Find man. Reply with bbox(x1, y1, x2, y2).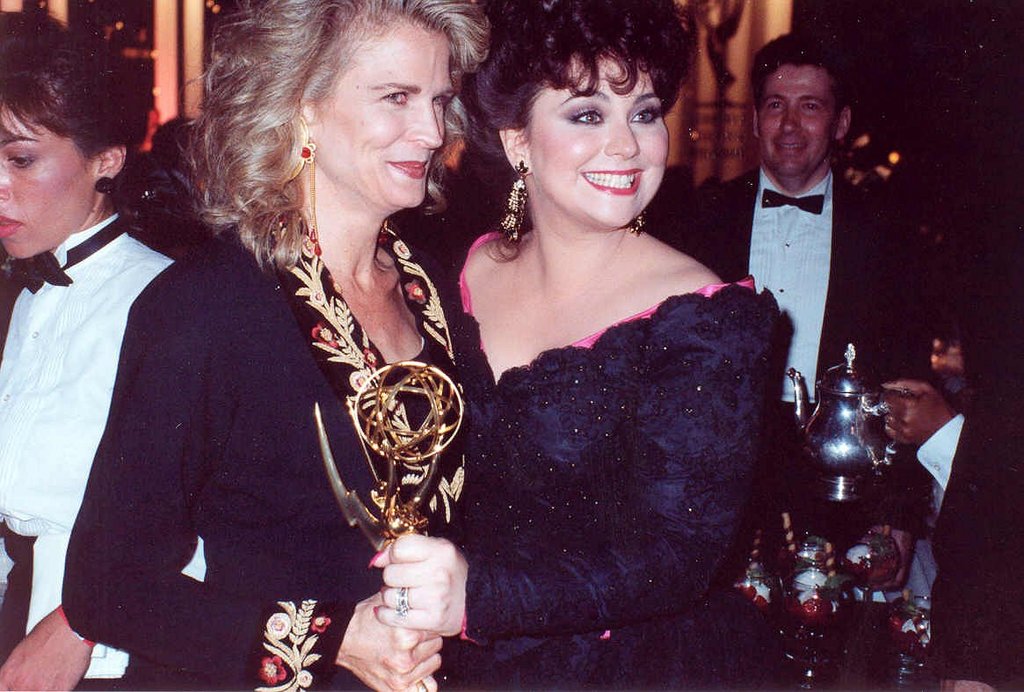
bbox(660, 30, 926, 547).
